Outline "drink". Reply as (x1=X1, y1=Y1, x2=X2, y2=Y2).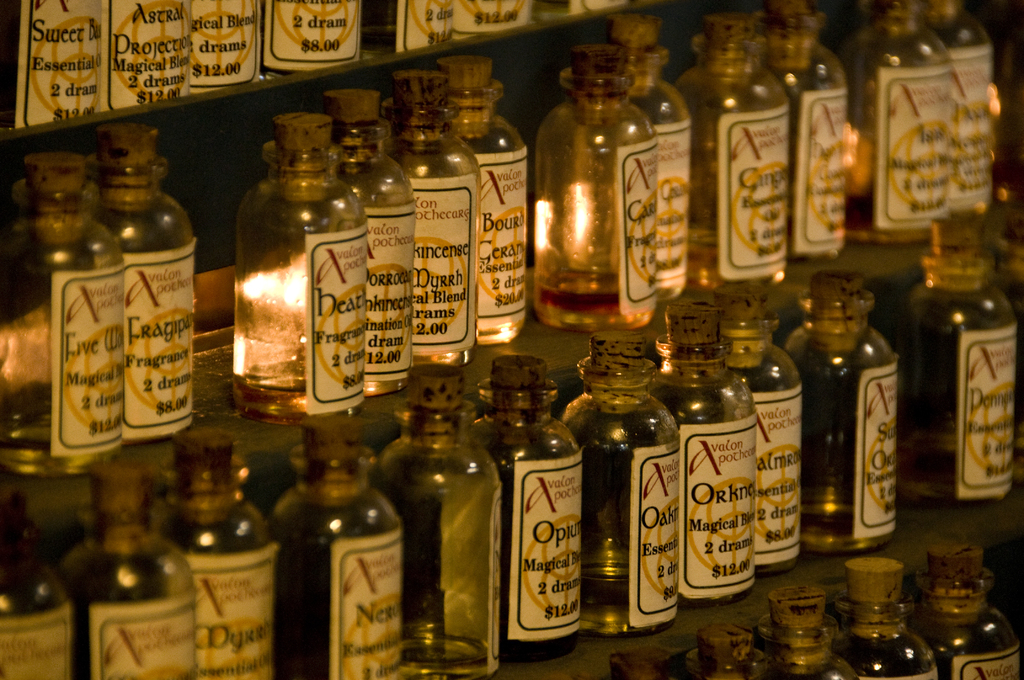
(x1=106, y1=117, x2=195, y2=436).
